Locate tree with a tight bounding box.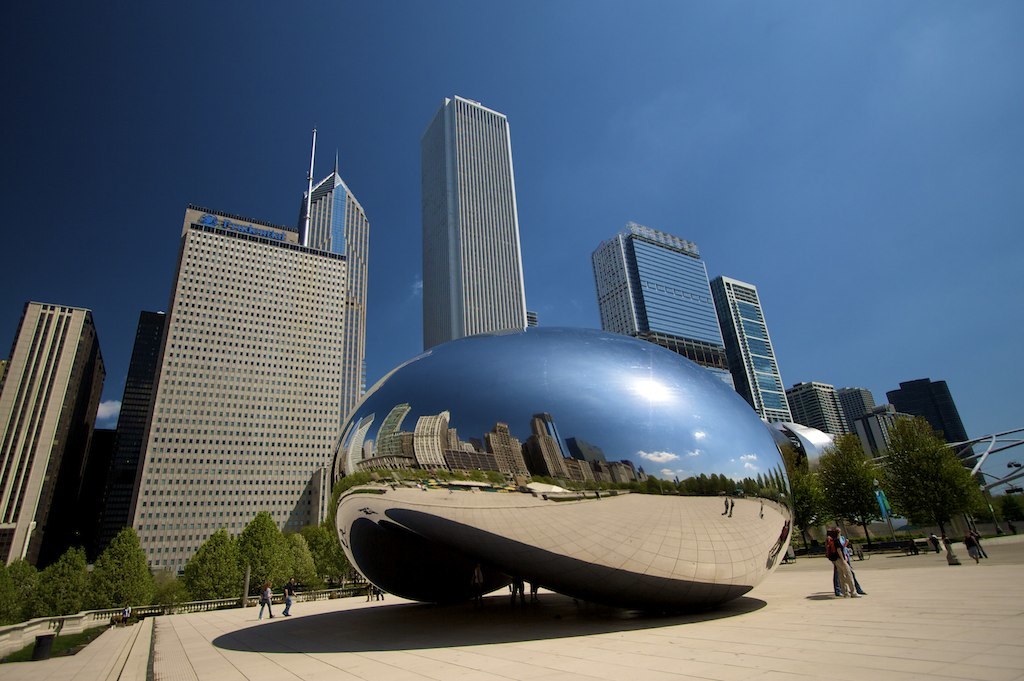
(876, 410, 998, 558).
